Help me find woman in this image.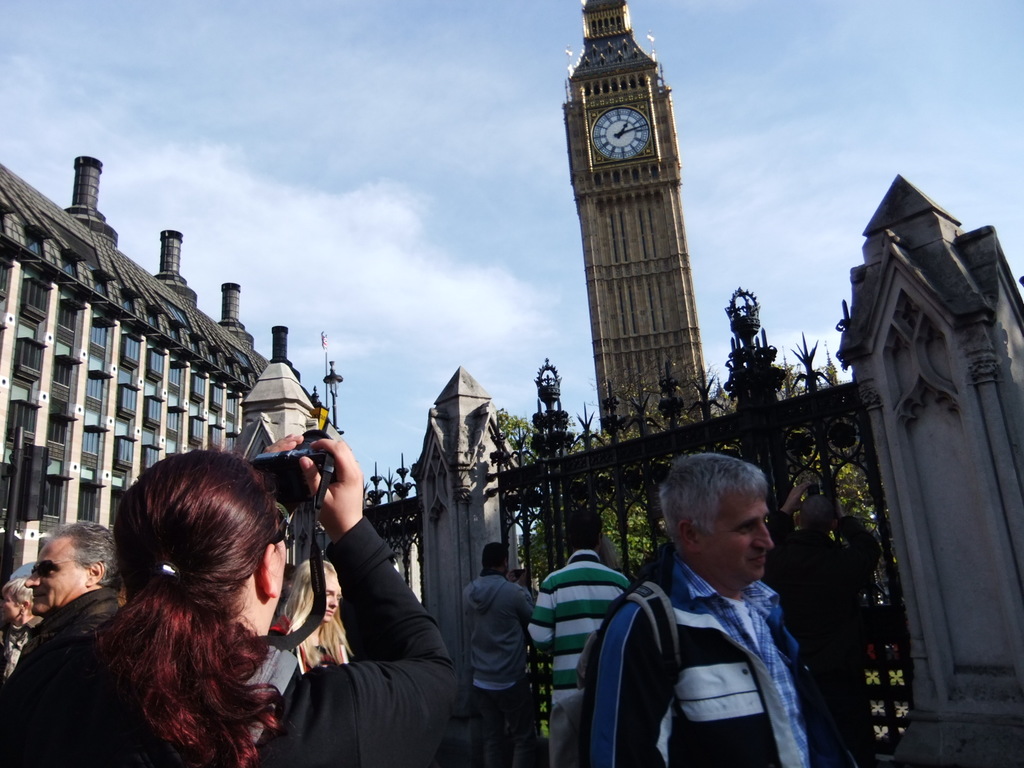
Found it: select_region(83, 404, 403, 765).
